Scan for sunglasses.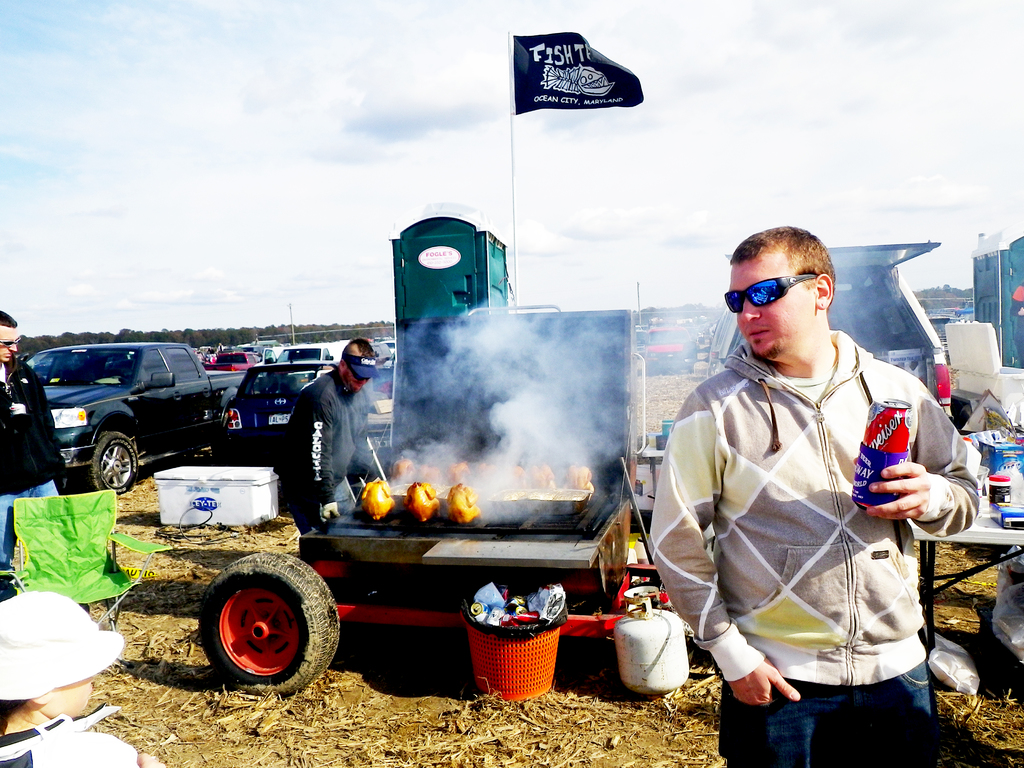
Scan result: [left=2, top=338, right=20, bottom=347].
